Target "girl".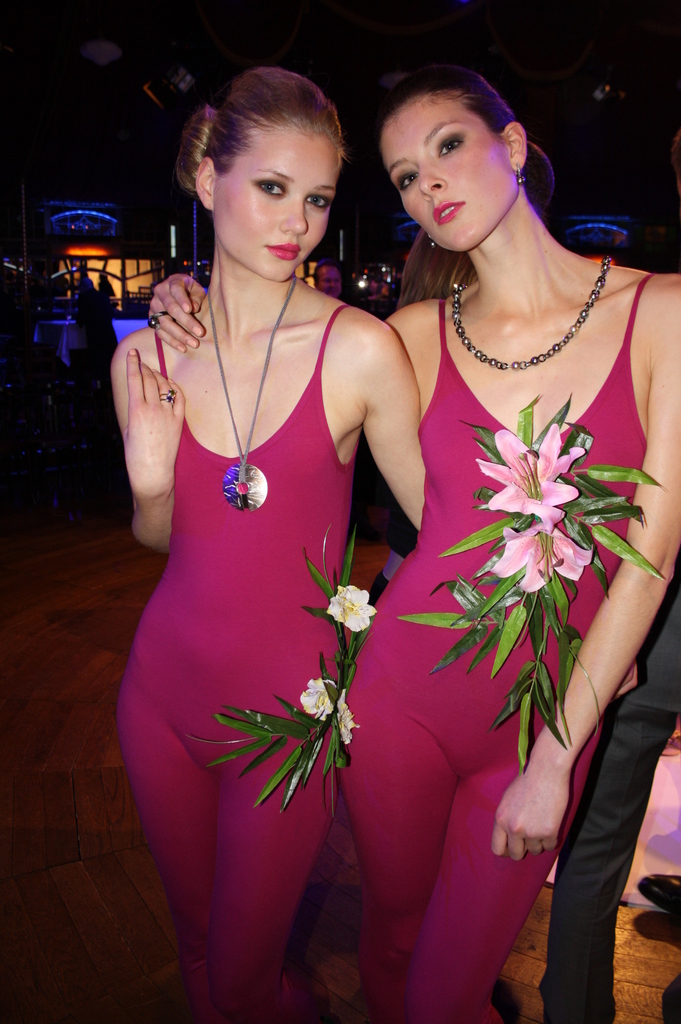
Target region: left=140, top=70, right=680, bottom=1022.
